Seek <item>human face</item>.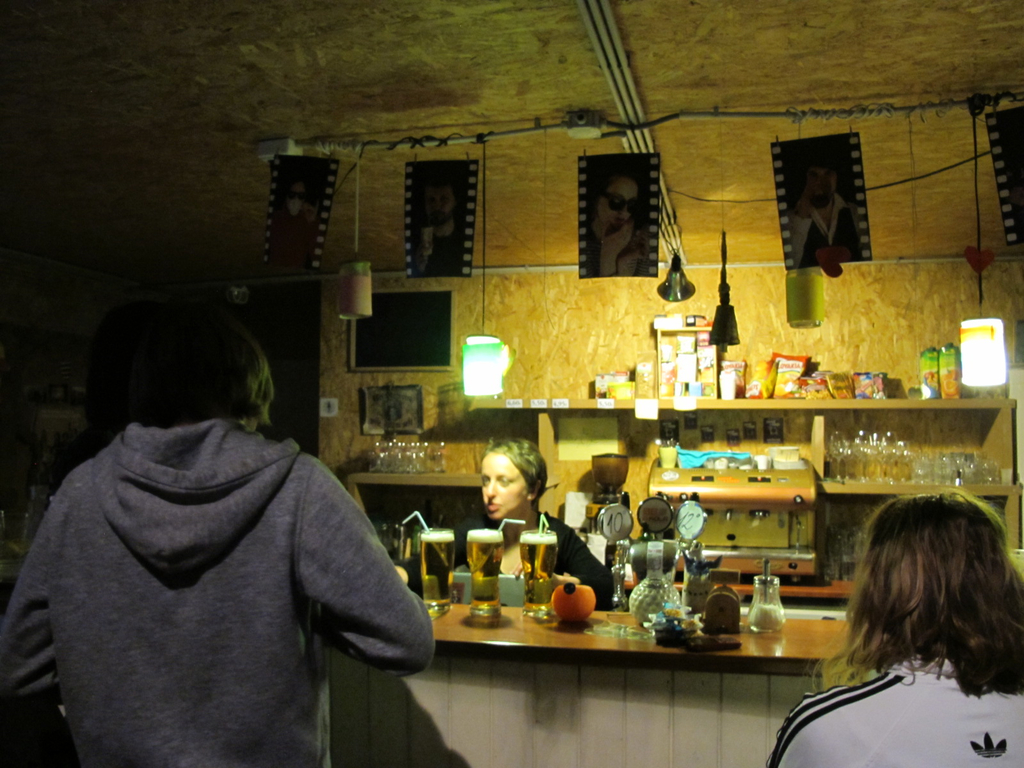
(483,450,527,520).
